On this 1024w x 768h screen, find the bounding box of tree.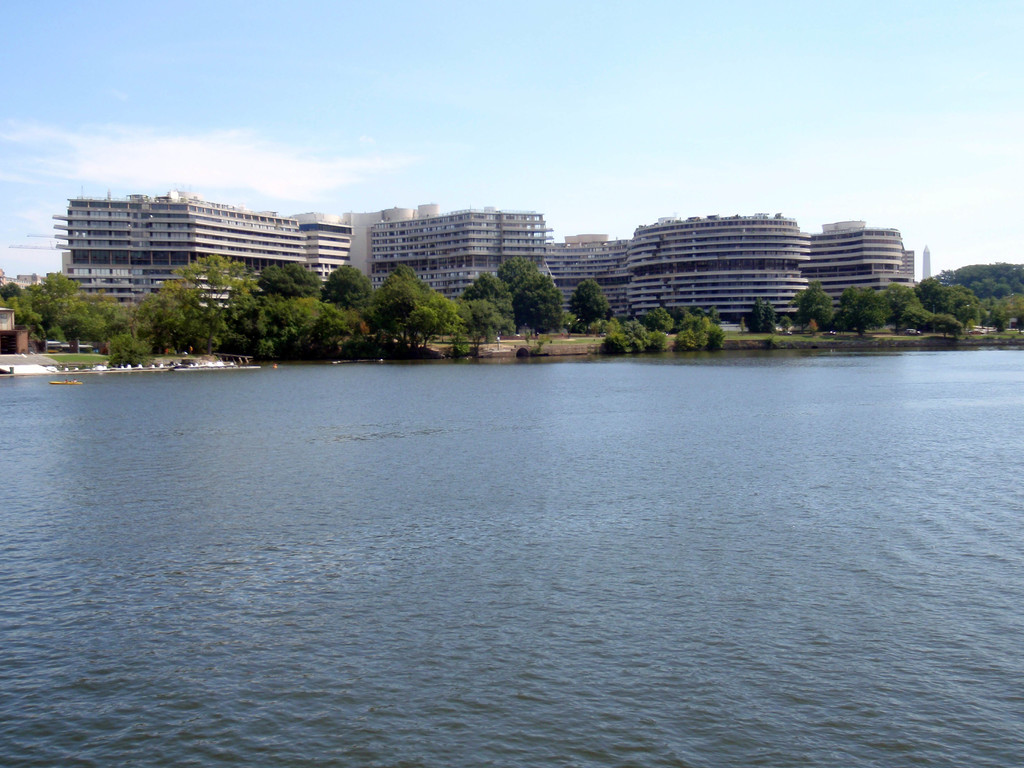
Bounding box: detection(604, 324, 666, 358).
